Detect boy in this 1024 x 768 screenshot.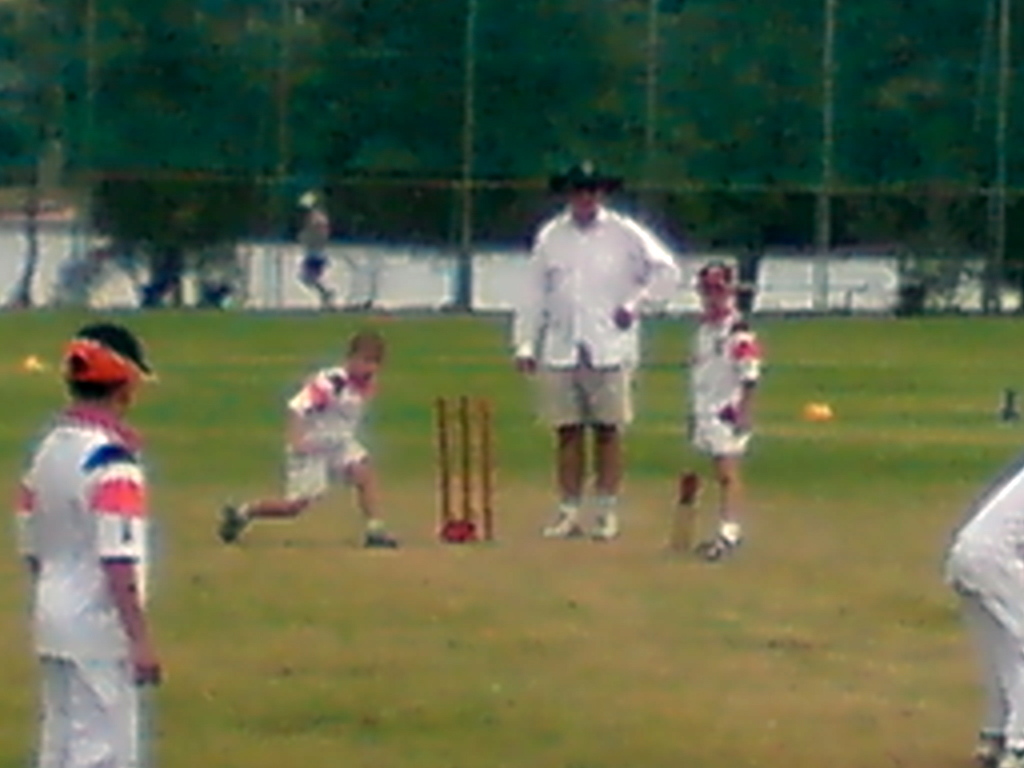
Detection: <region>221, 323, 403, 548</region>.
